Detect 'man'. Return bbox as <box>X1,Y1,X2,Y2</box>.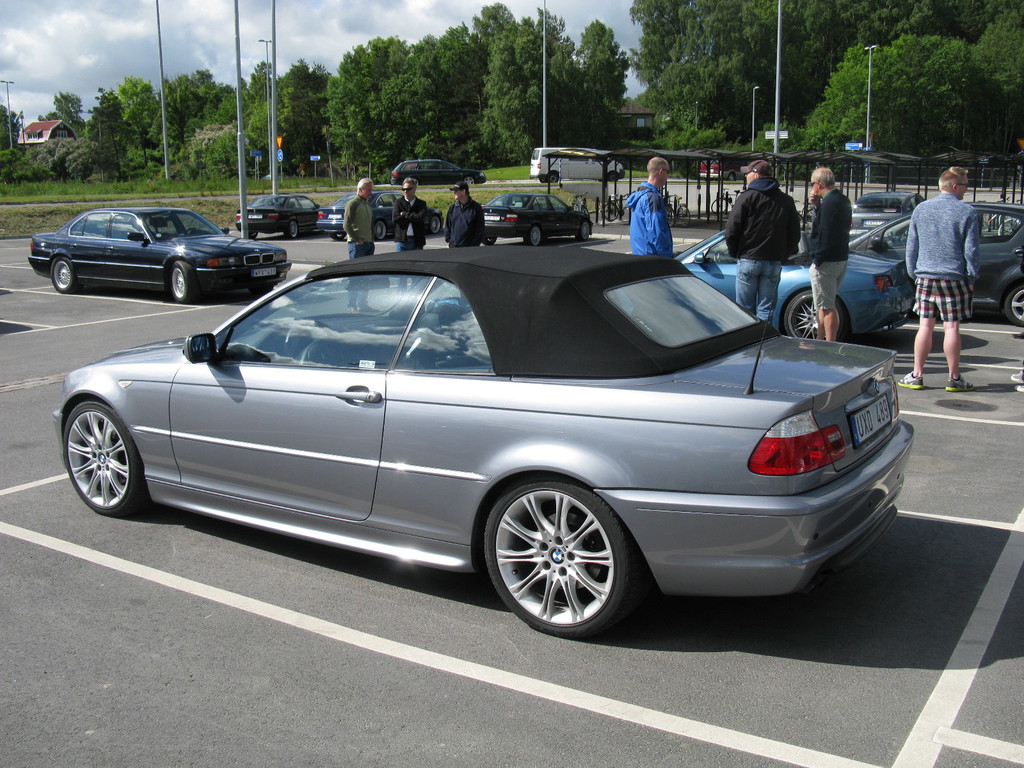
<box>724,159,801,324</box>.
